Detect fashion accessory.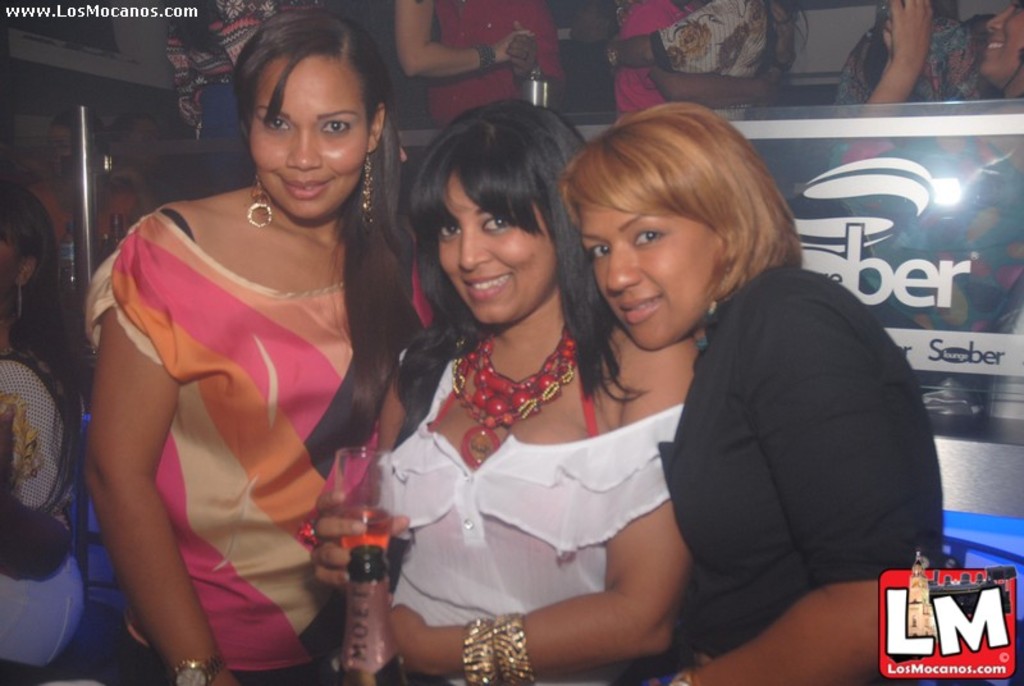
Detected at <box>492,612,538,685</box>.
